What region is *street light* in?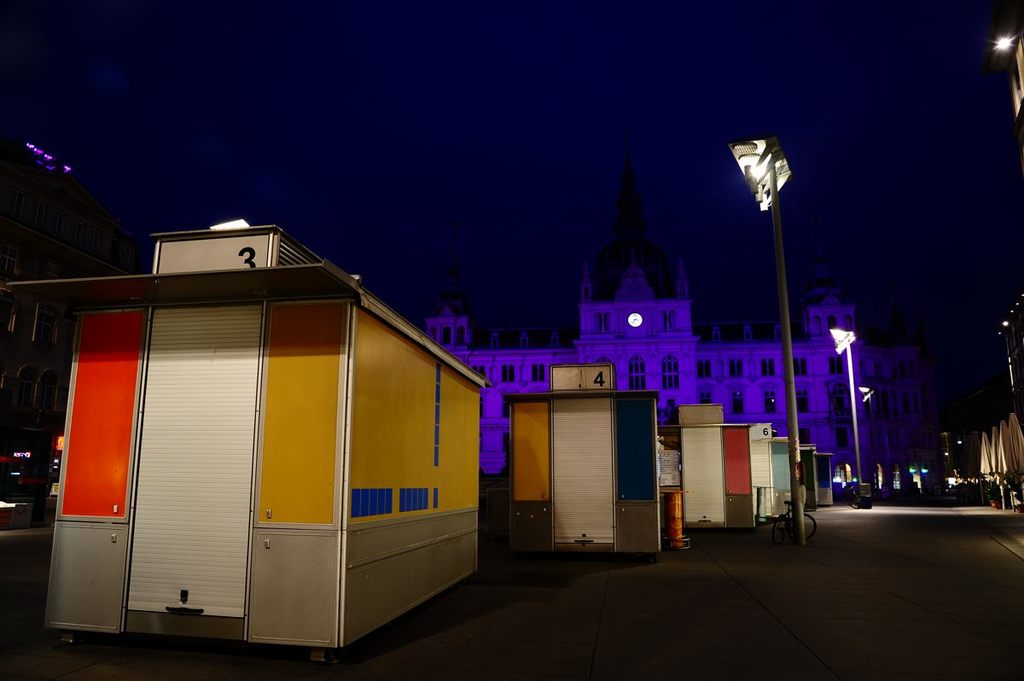
select_region(825, 324, 863, 516).
